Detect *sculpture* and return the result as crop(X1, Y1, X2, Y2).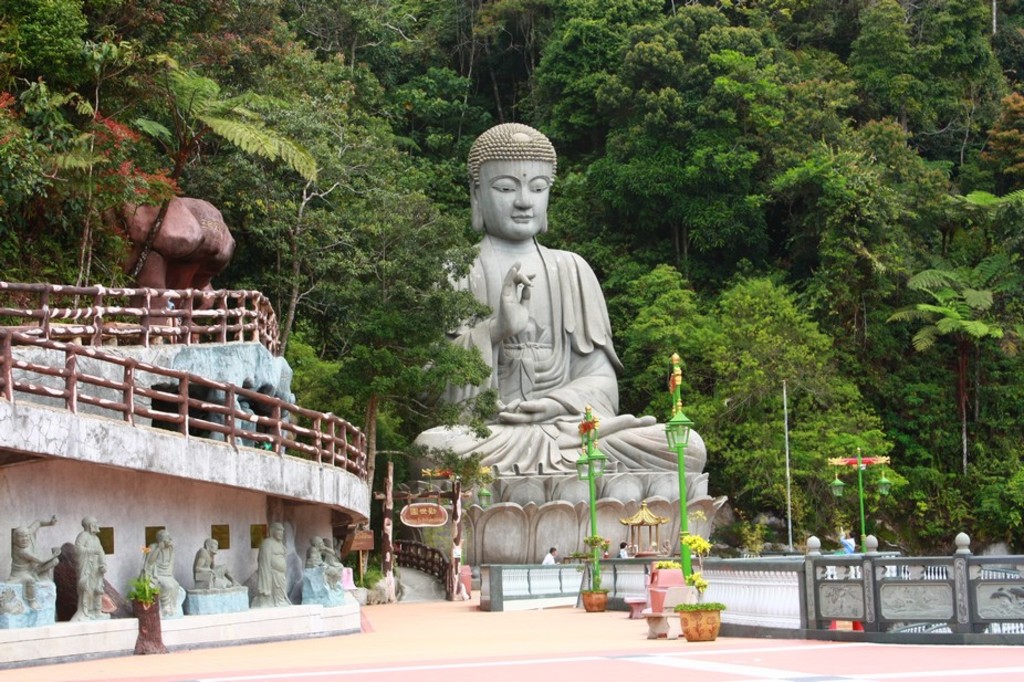
crop(253, 518, 291, 605).
